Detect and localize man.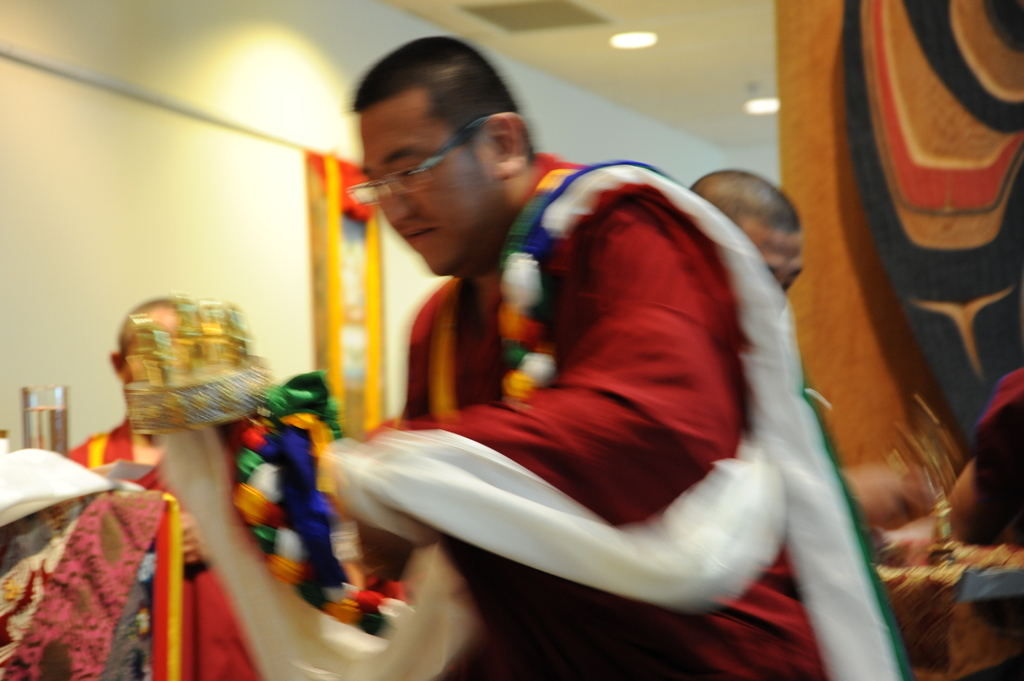
Localized at {"x1": 333, "y1": 32, "x2": 906, "y2": 680}.
